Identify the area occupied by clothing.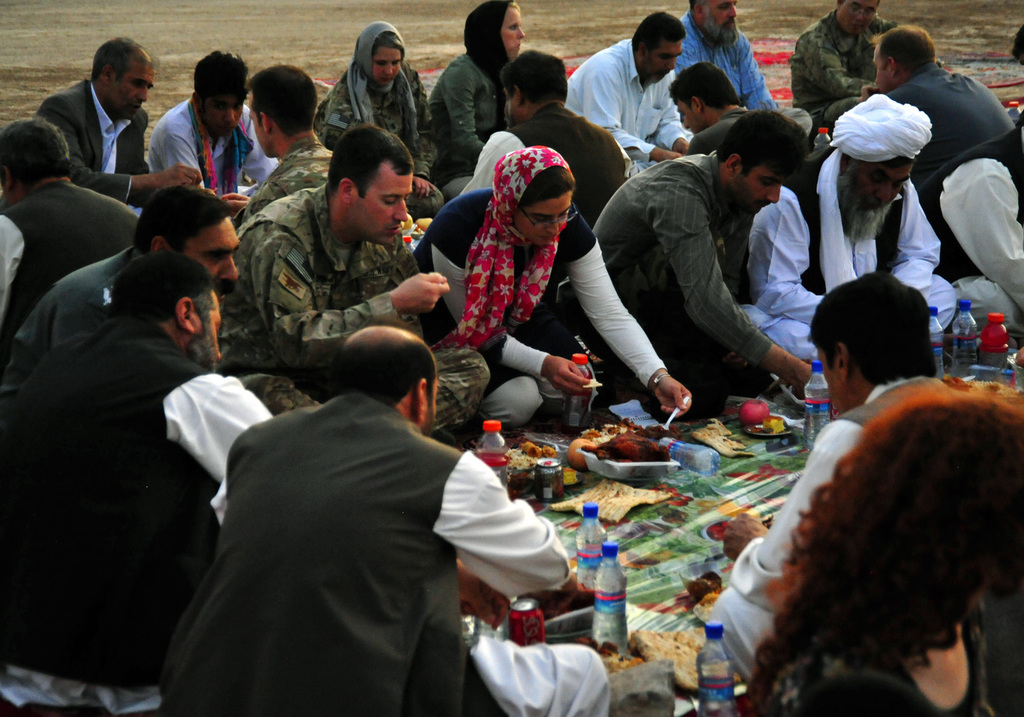
Area: bbox=[672, 2, 812, 119].
